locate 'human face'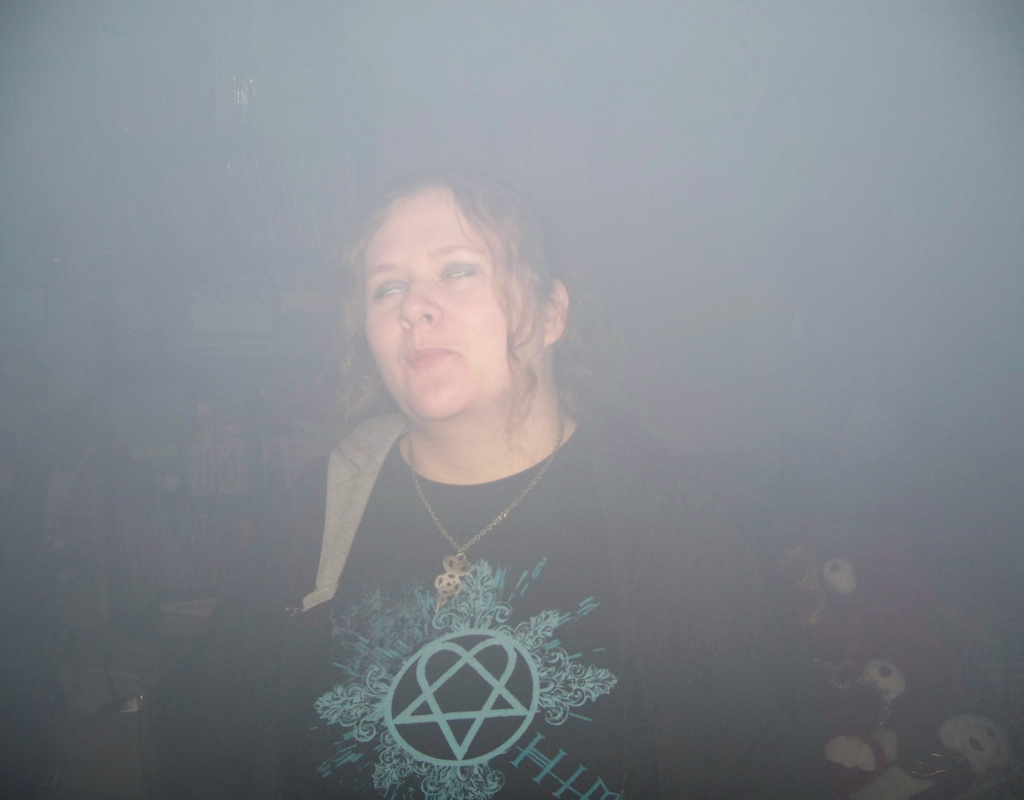
<region>357, 177, 531, 413</region>
